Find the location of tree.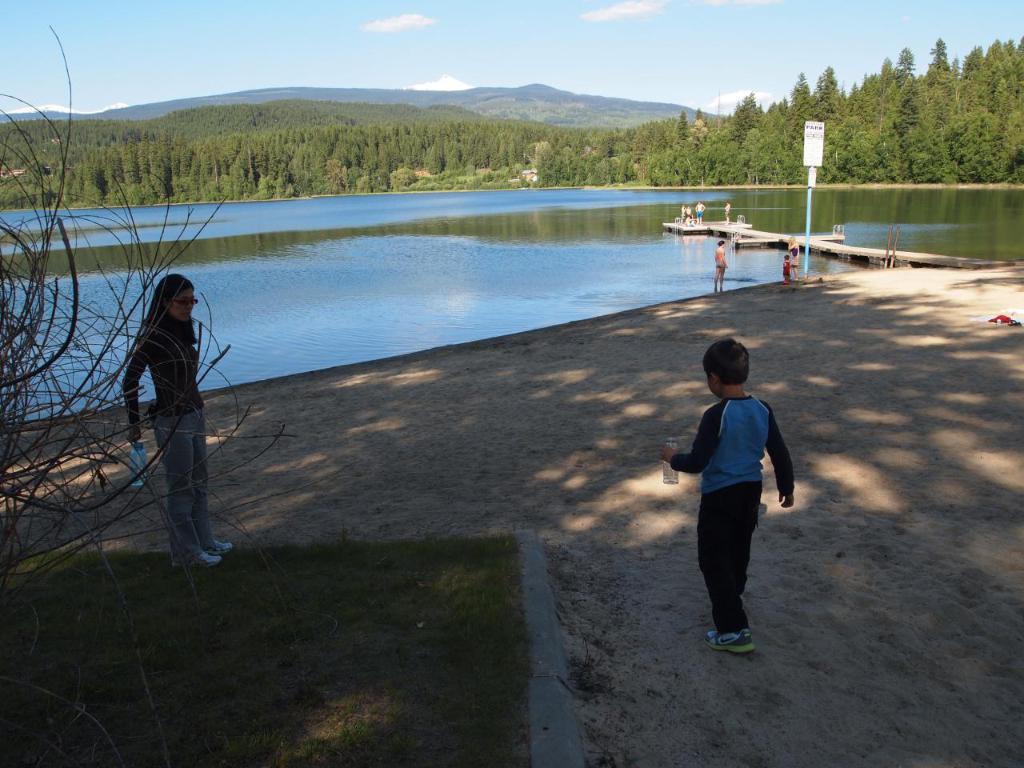
Location: (left=0, top=22, right=290, bottom=767).
